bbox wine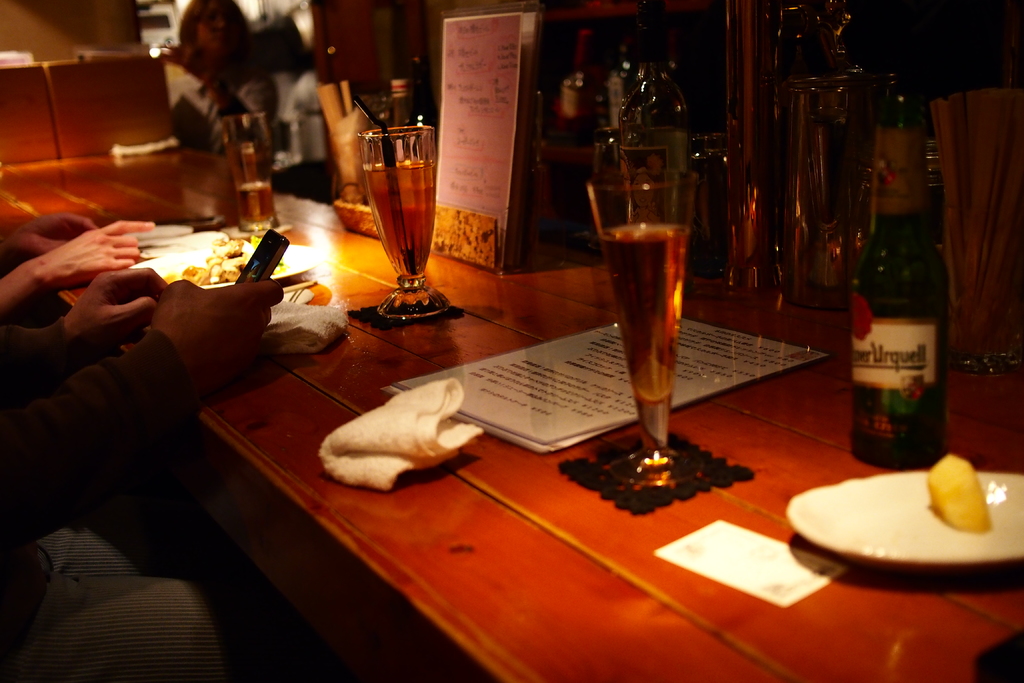
[x1=593, y1=217, x2=692, y2=404]
